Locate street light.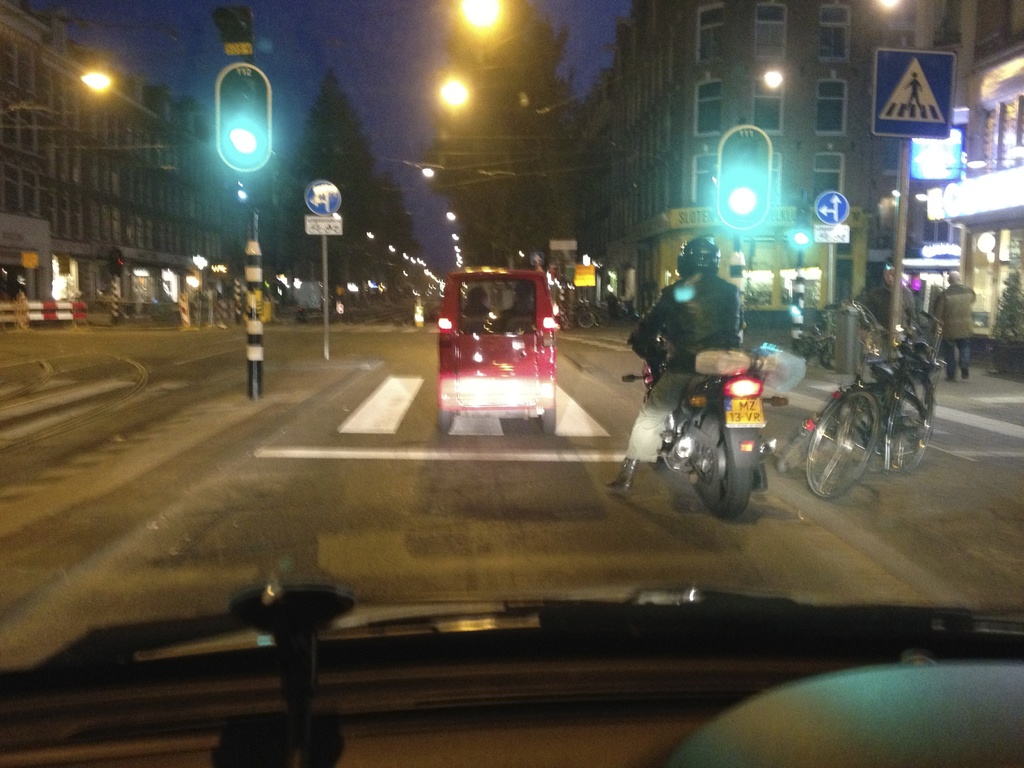
Bounding box: box=[435, 65, 474, 127].
